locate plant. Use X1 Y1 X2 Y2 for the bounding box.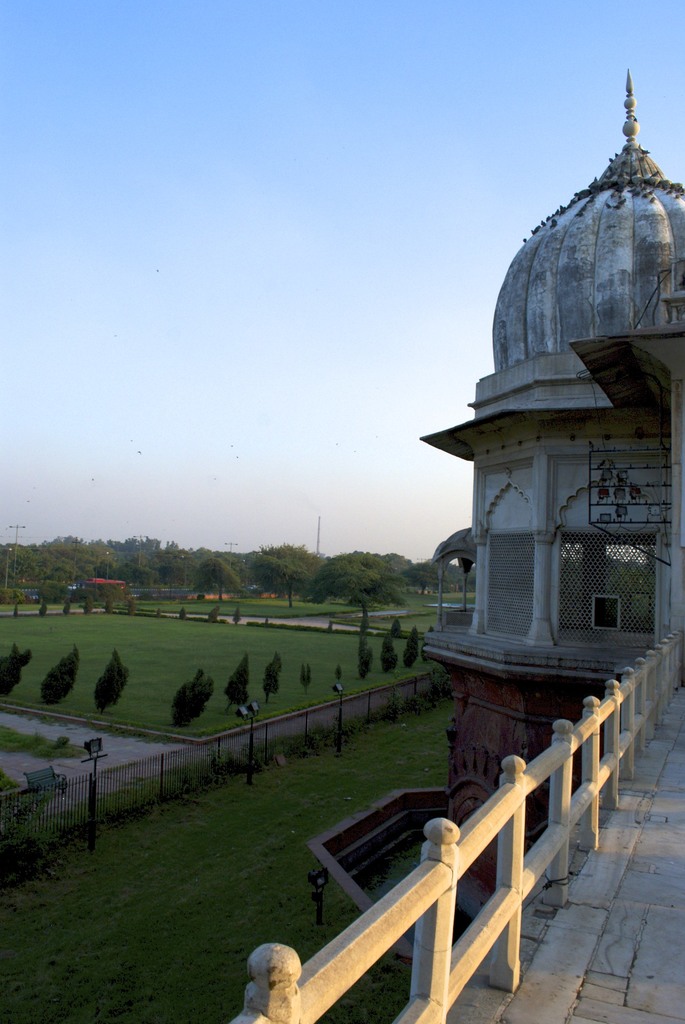
387 616 401 648.
